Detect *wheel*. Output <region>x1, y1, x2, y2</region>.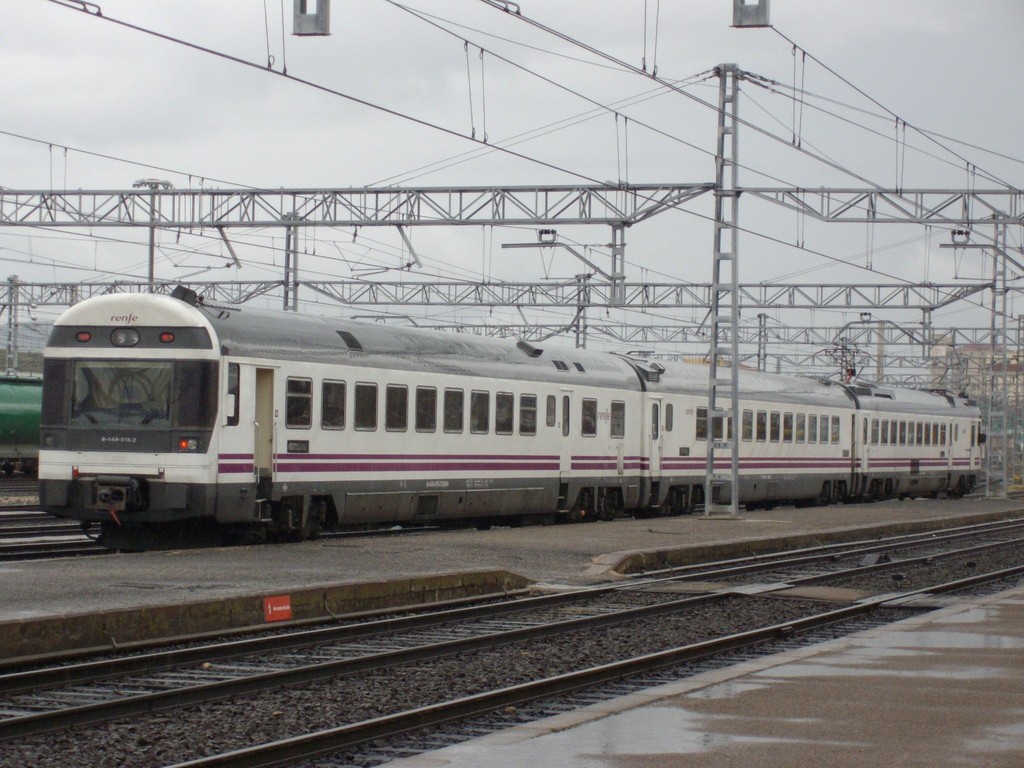
<region>280, 508, 303, 542</region>.
